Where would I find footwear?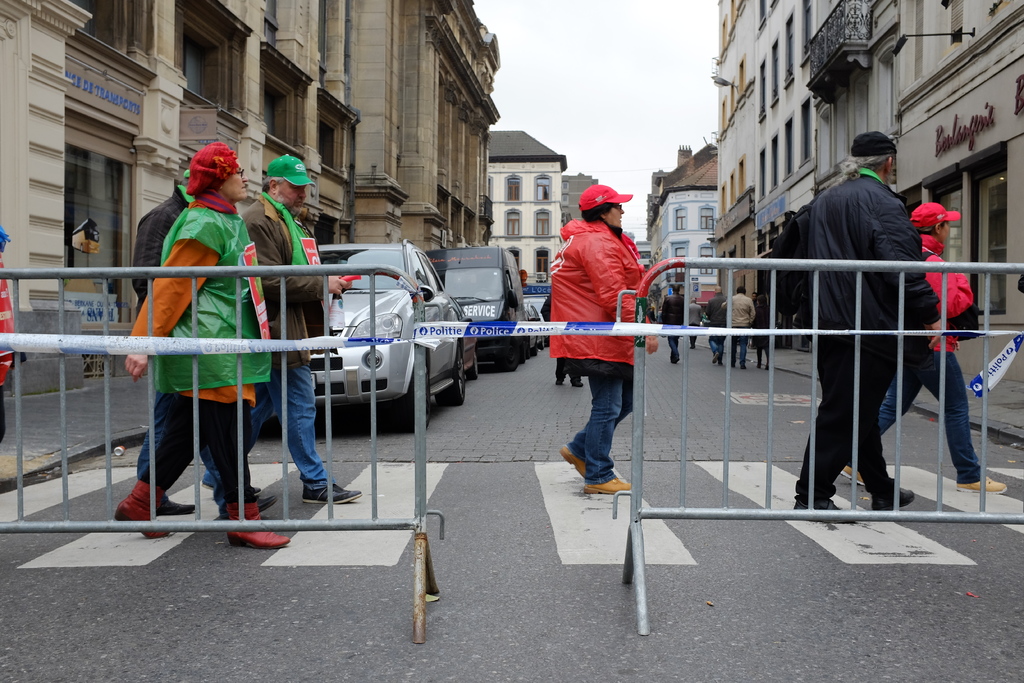
At rect(252, 498, 275, 513).
